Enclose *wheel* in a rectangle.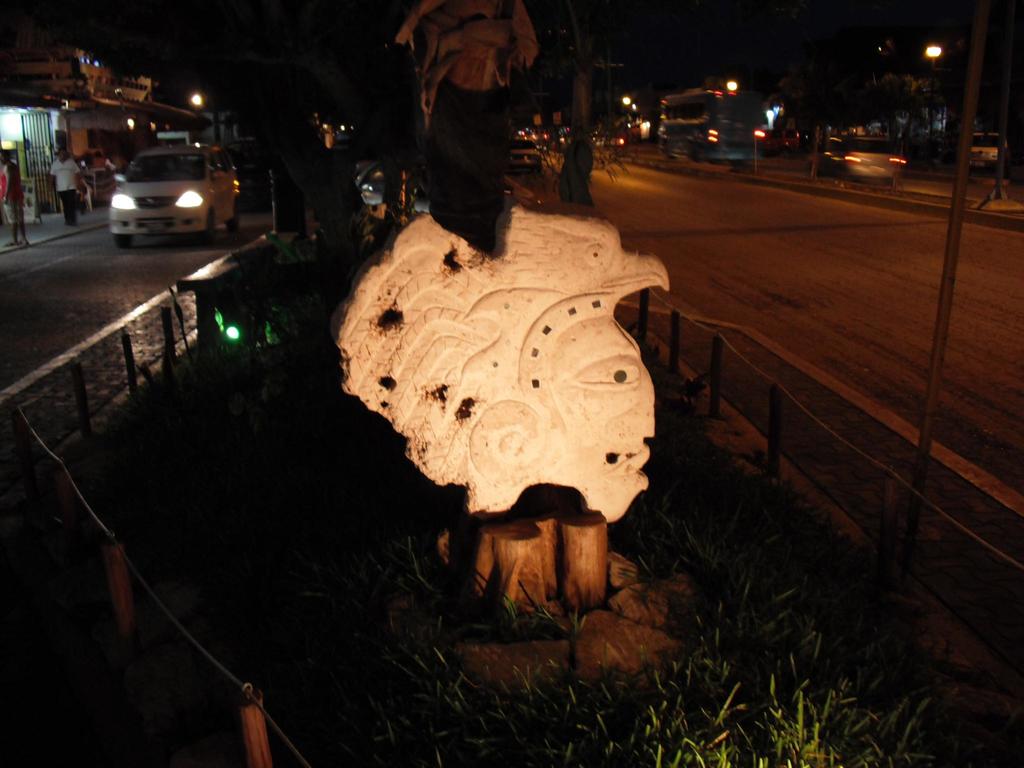
(228,207,241,240).
